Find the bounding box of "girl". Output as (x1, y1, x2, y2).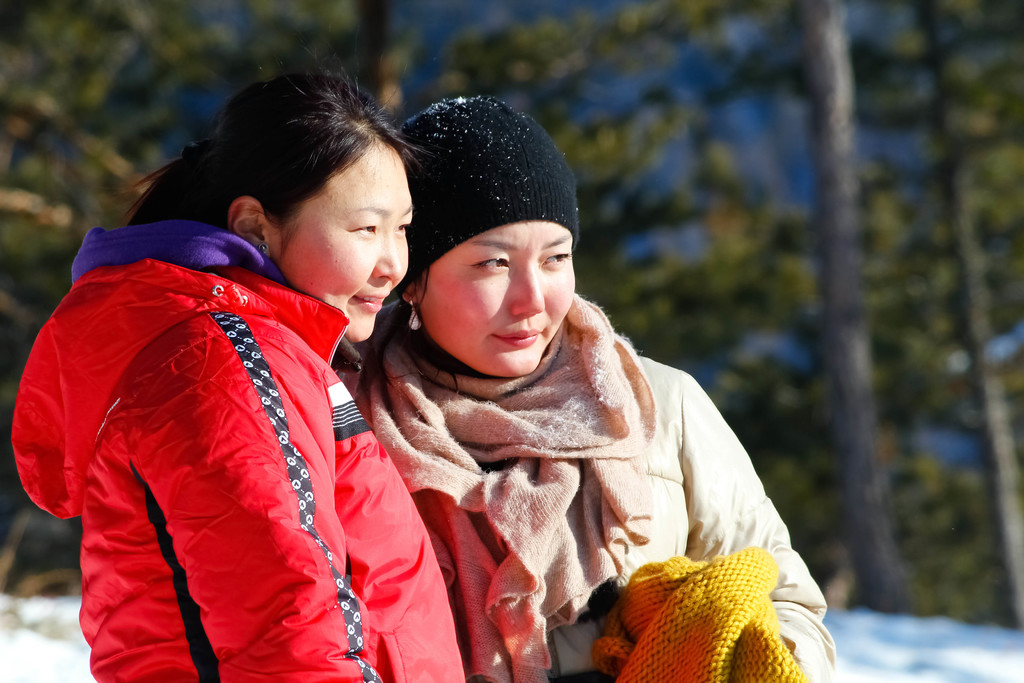
(10, 53, 469, 682).
